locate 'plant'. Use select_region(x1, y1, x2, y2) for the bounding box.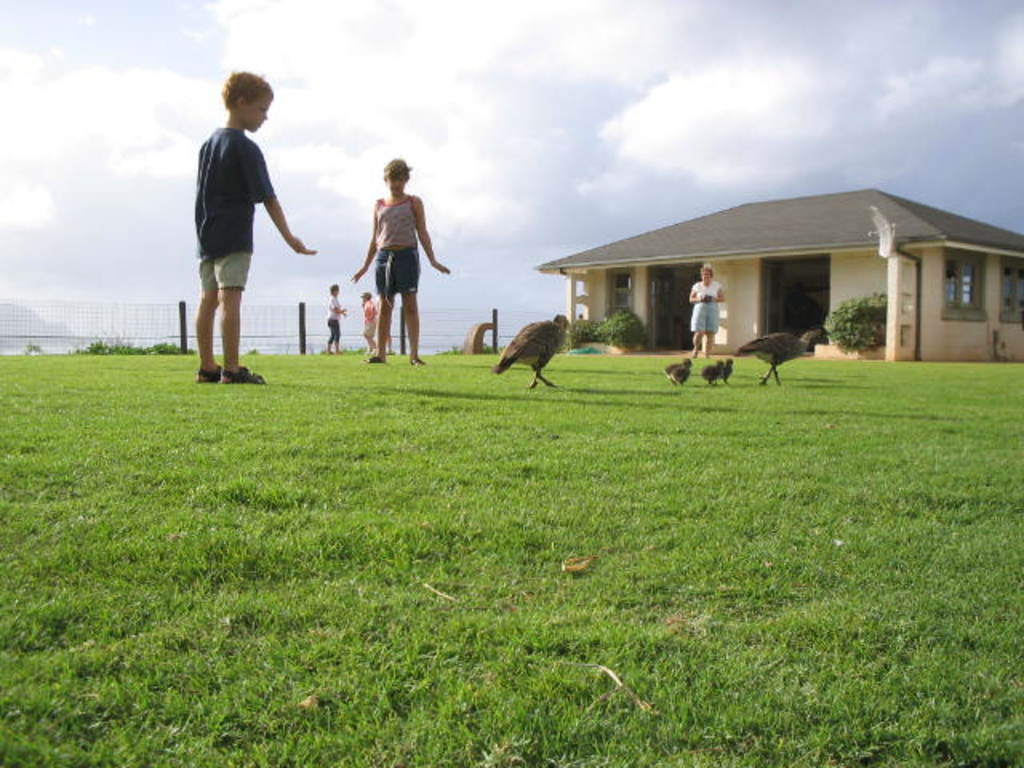
select_region(26, 341, 43, 355).
